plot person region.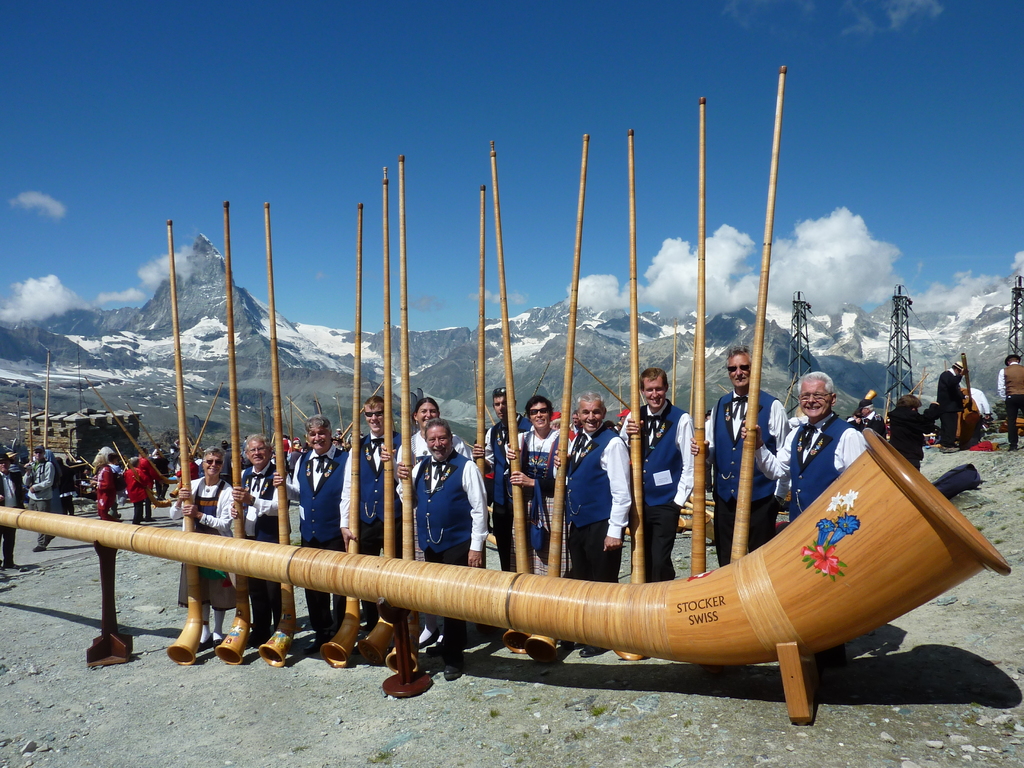
Plotted at 394, 399, 476, 506.
